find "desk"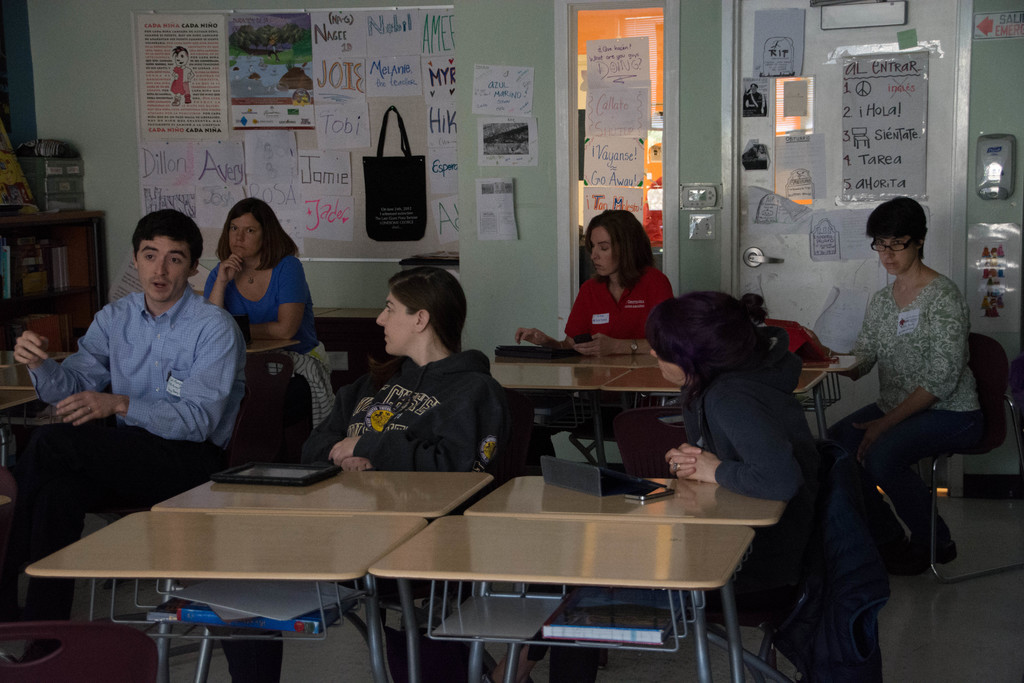
locate(462, 479, 786, 527)
